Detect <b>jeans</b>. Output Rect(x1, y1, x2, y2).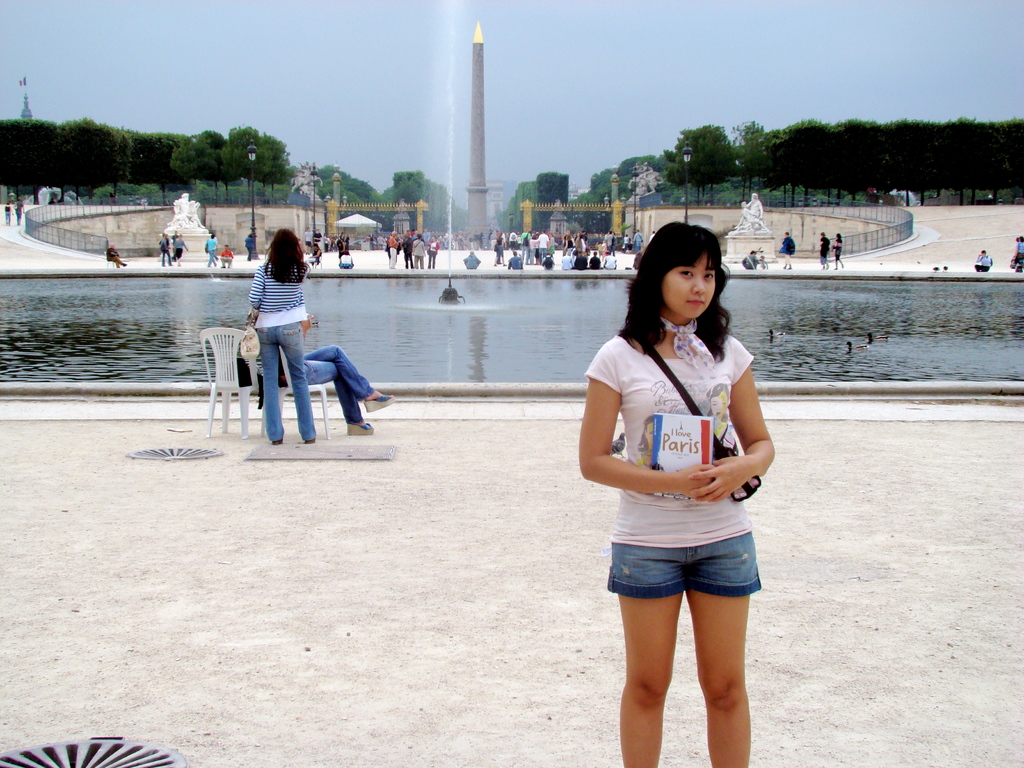
Rect(208, 249, 218, 266).
